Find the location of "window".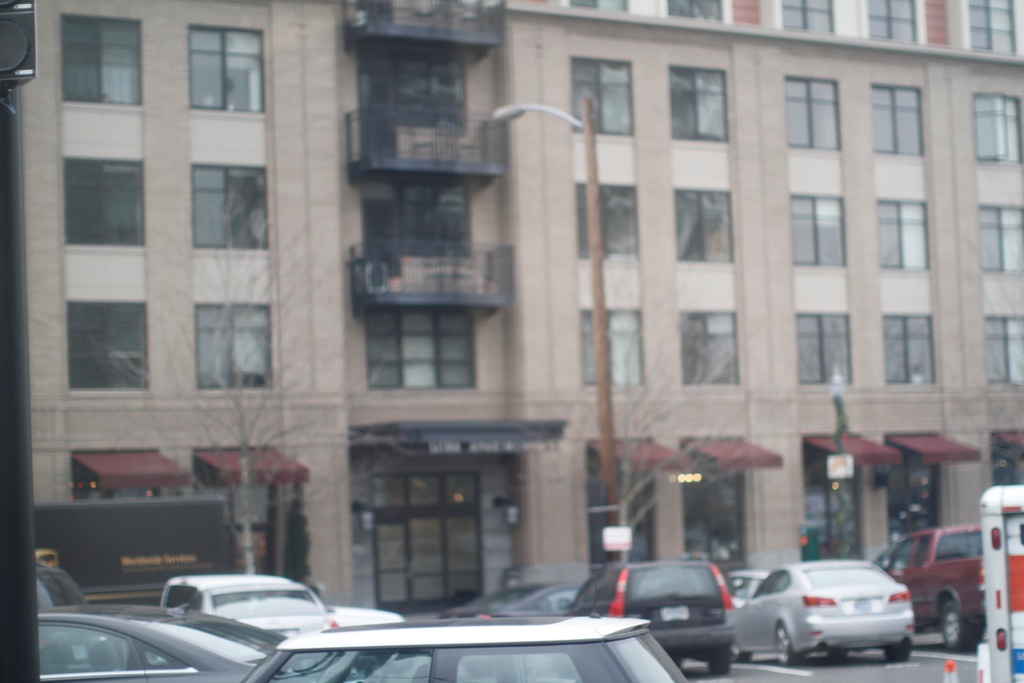
Location: rect(360, 201, 475, 388).
